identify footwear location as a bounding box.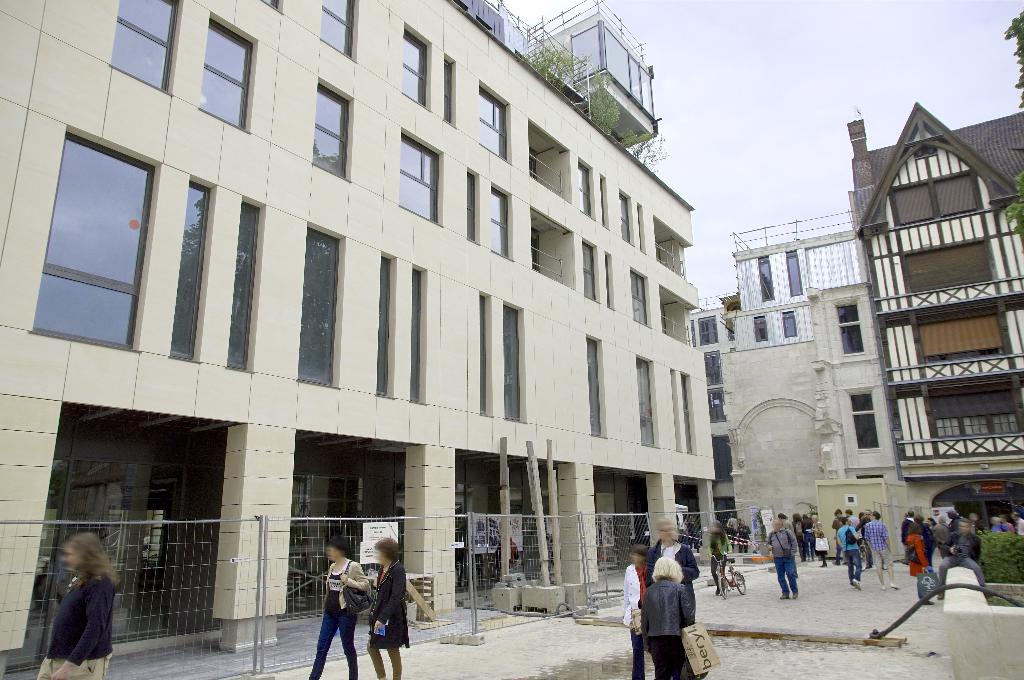
pyautogui.locateOnScreen(778, 596, 786, 598).
